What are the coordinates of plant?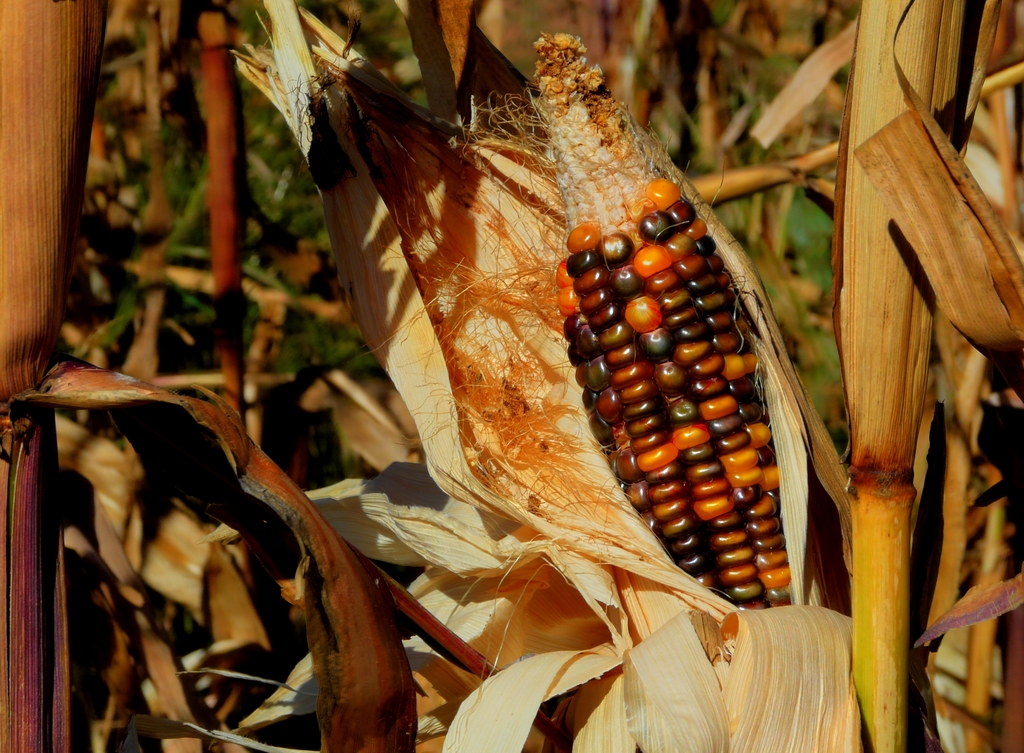
bbox(0, 0, 1023, 752).
